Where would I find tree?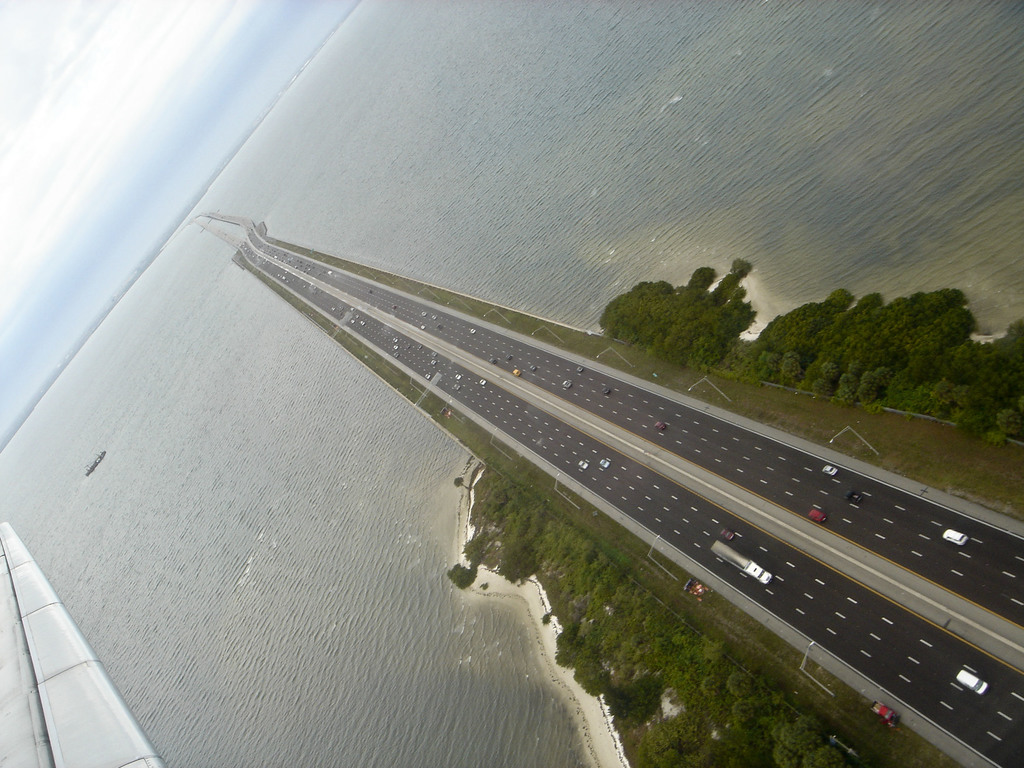
At [730,666,761,701].
